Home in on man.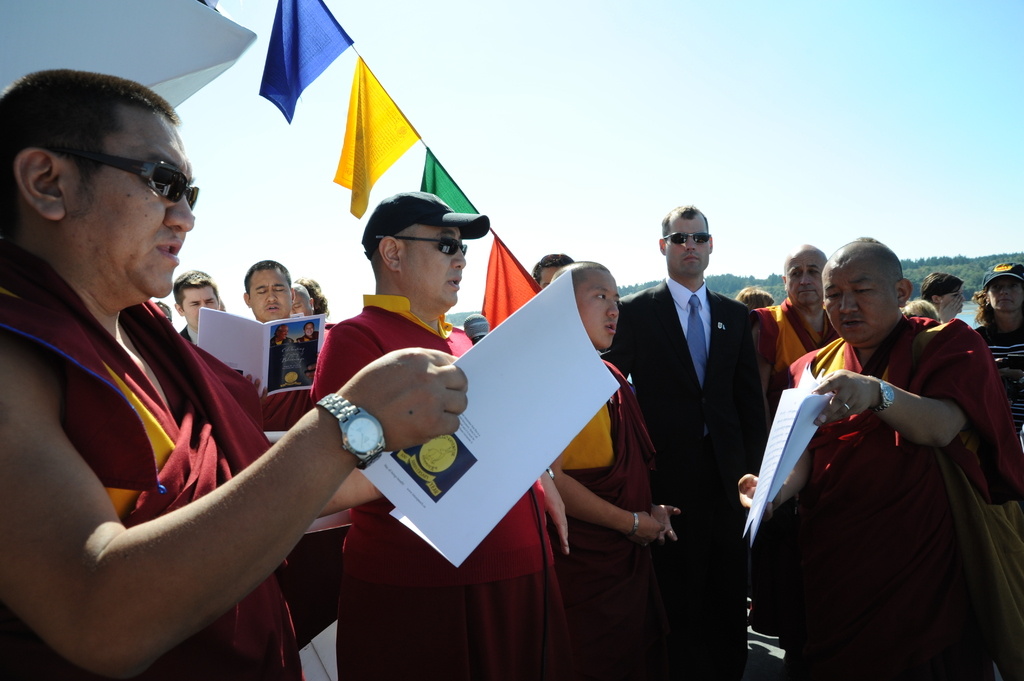
Homed in at <box>609,204,765,680</box>.
